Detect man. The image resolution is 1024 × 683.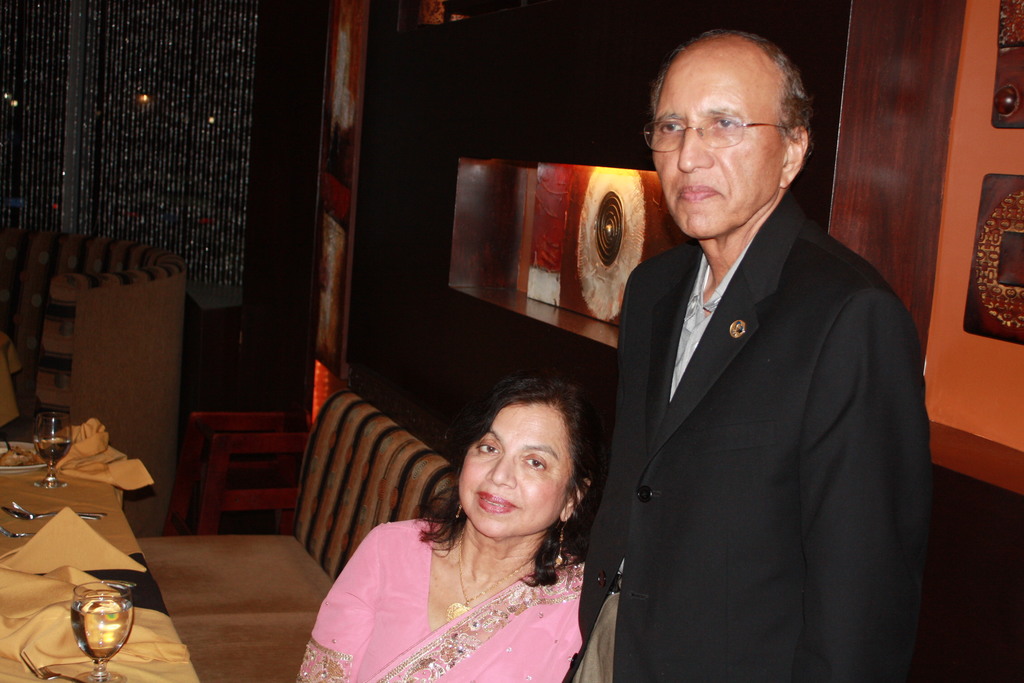
{"x1": 577, "y1": 26, "x2": 932, "y2": 682}.
